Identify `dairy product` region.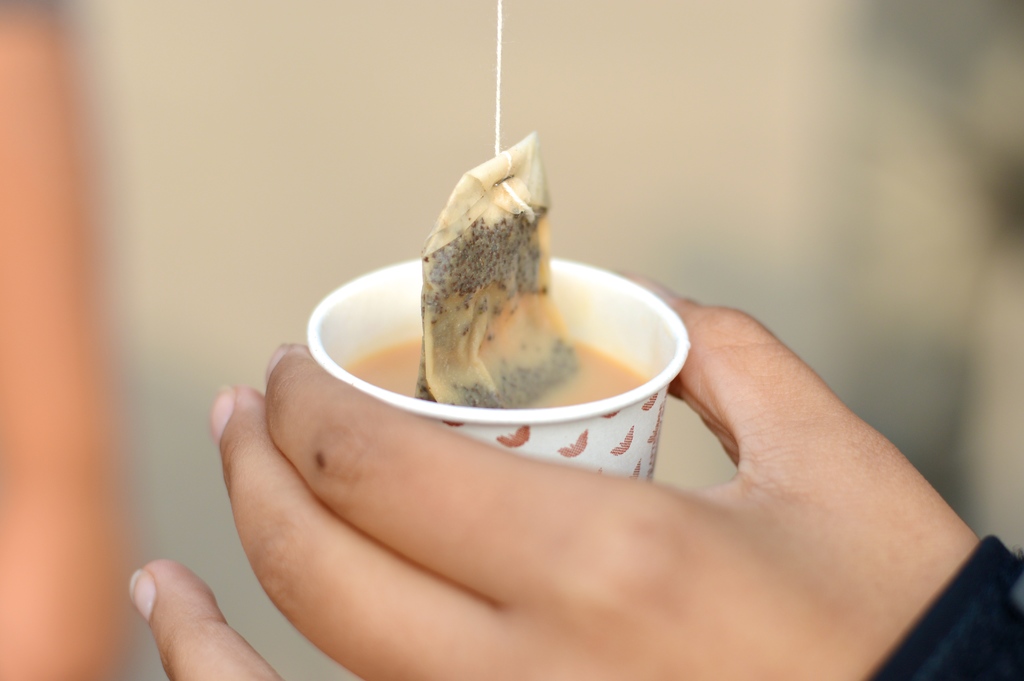
Region: 349/329/642/410.
